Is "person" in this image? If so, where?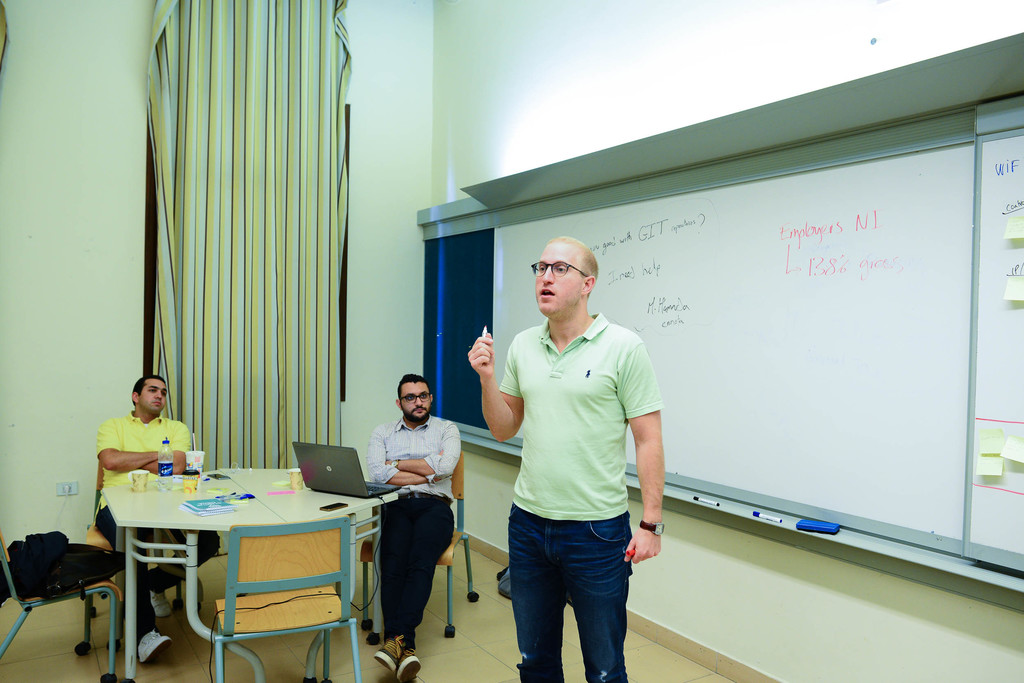
Yes, at 94, 374, 220, 666.
